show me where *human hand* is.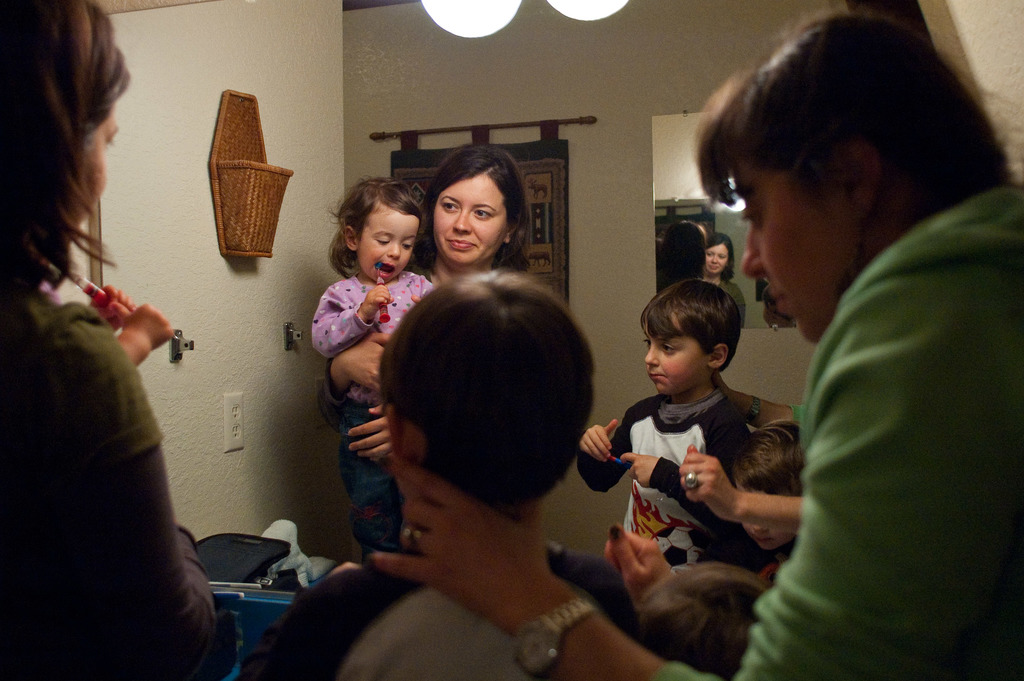
*human hand* is at <bbox>348, 403, 397, 457</bbox>.
